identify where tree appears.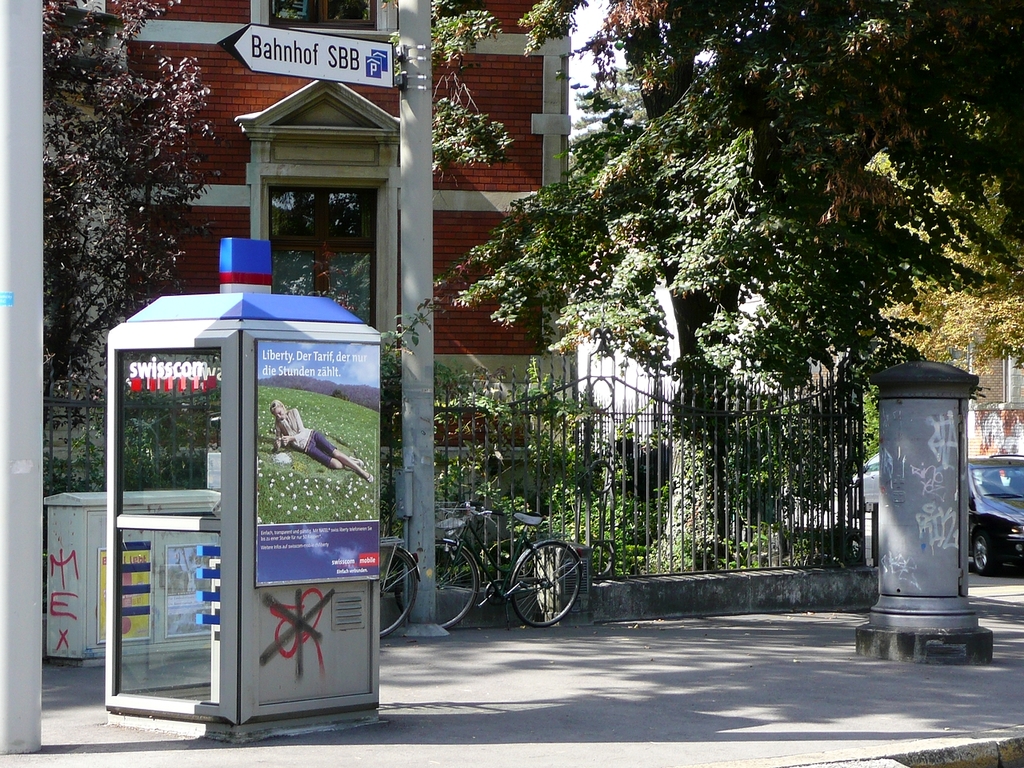
Appears at left=35, top=19, right=227, bottom=396.
